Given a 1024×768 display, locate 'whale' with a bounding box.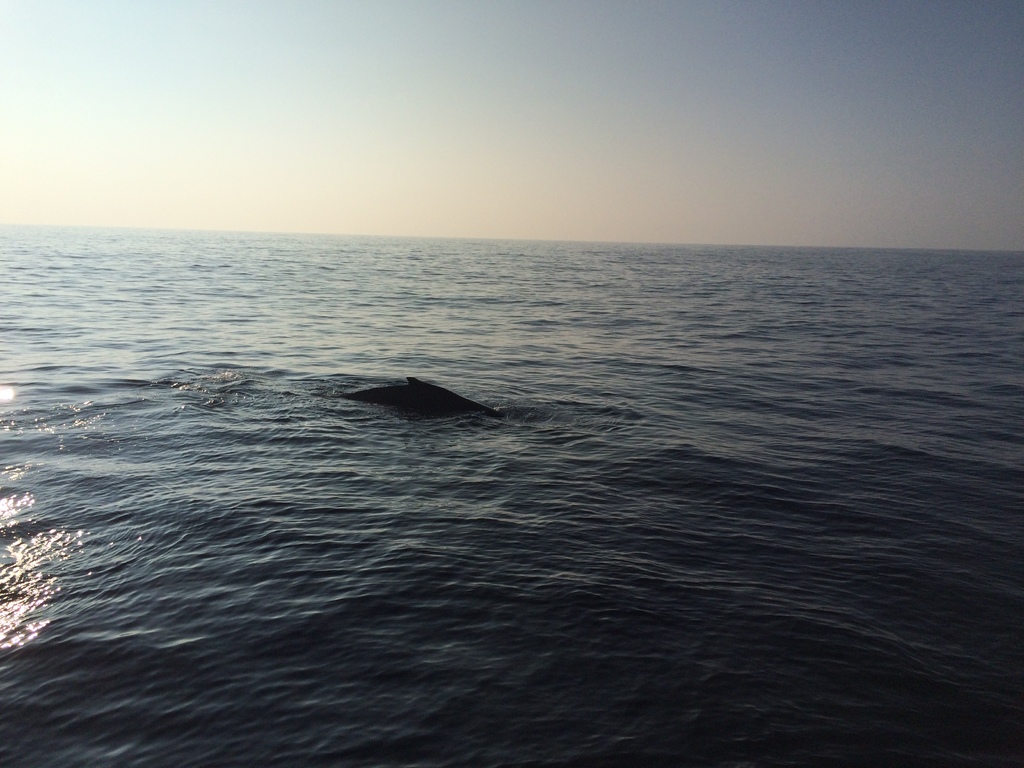
Located: [353,375,496,414].
